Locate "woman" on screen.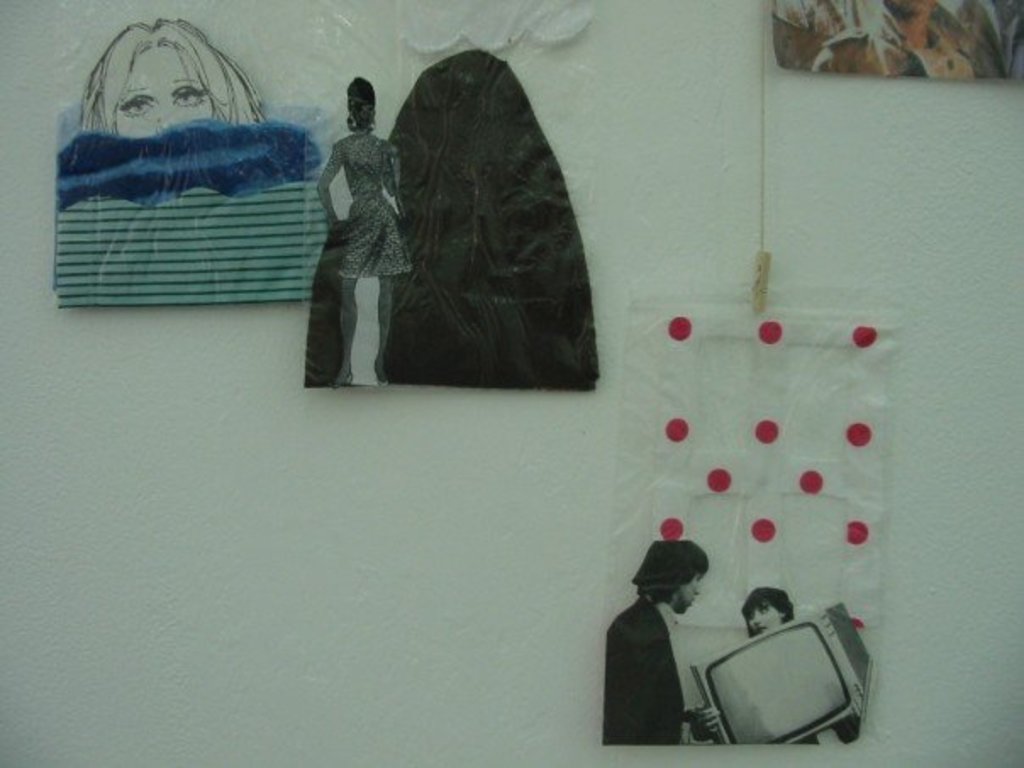
On screen at (x1=303, y1=47, x2=517, y2=395).
